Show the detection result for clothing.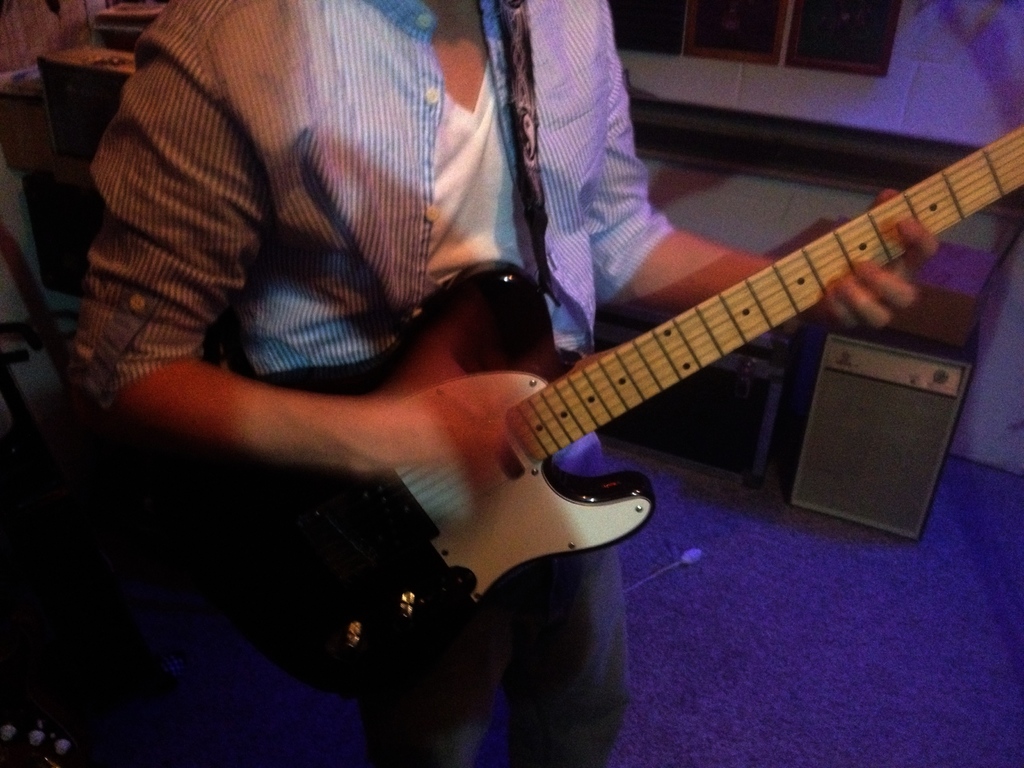
[68,0,673,762].
